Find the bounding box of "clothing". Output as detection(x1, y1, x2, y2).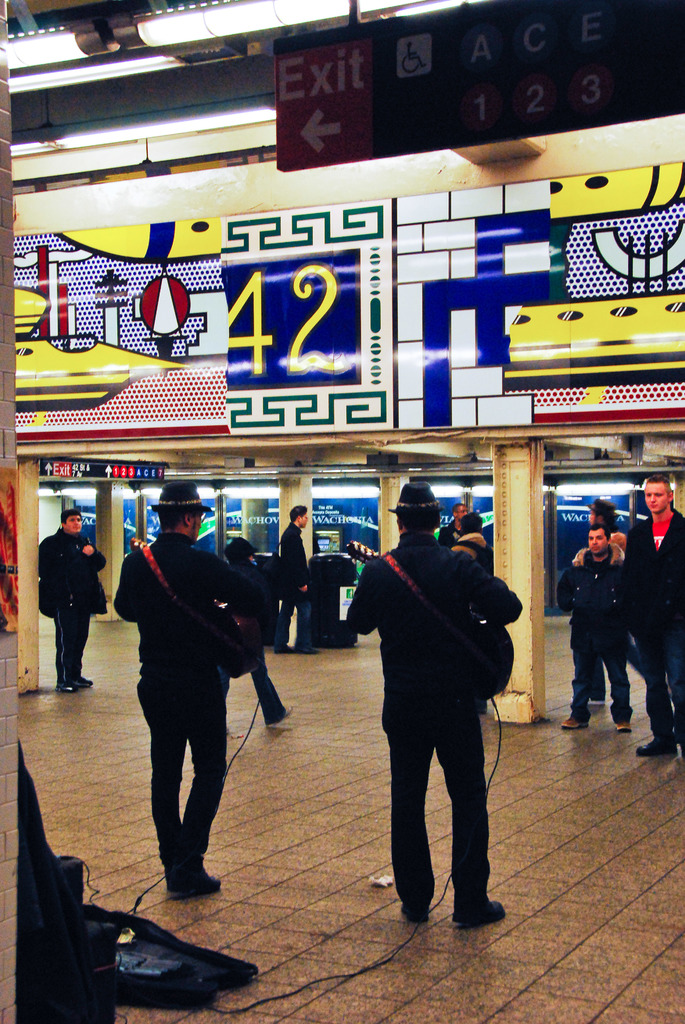
detection(51, 600, 91, 685).
